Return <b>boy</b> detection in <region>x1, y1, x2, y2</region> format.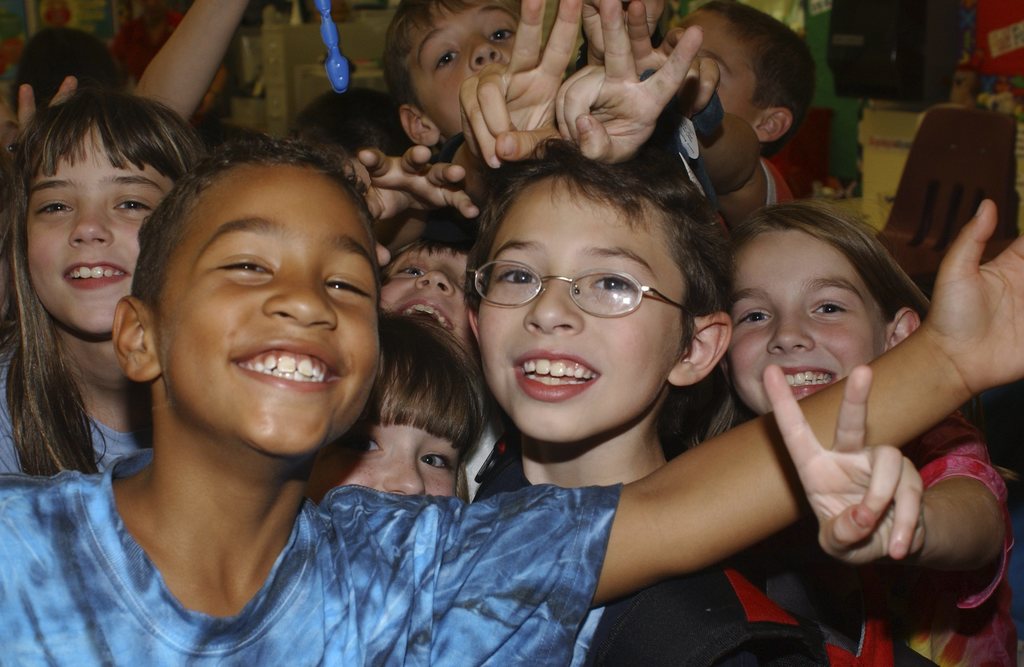
<region>379, 0, 522, 146</region>.
